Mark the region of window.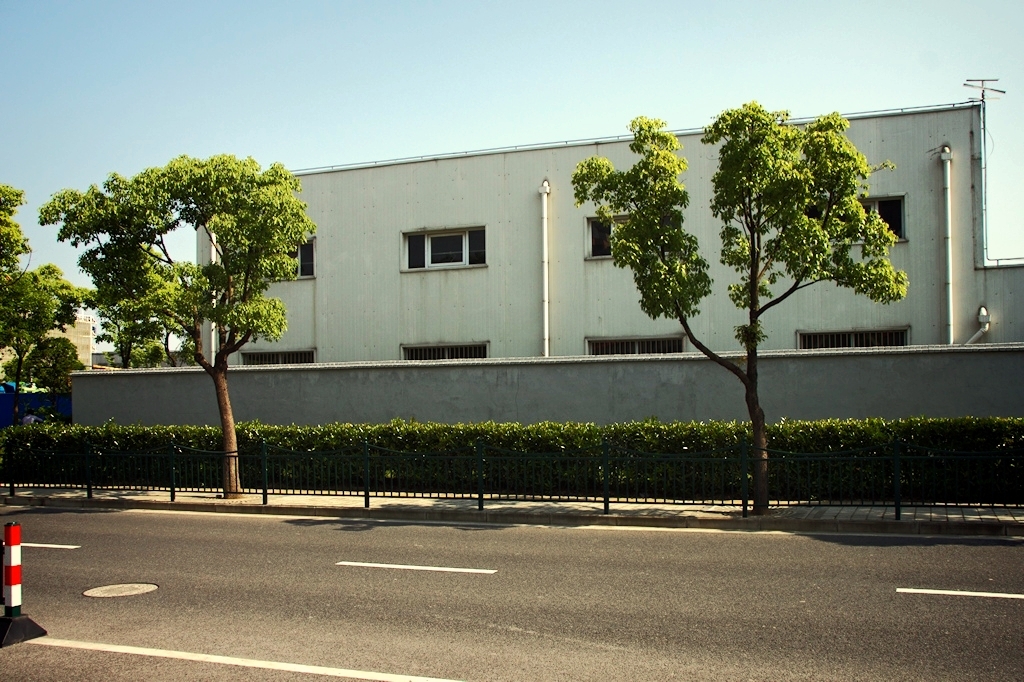
Region: [left=795, top=325, right=912, bottom=351].
